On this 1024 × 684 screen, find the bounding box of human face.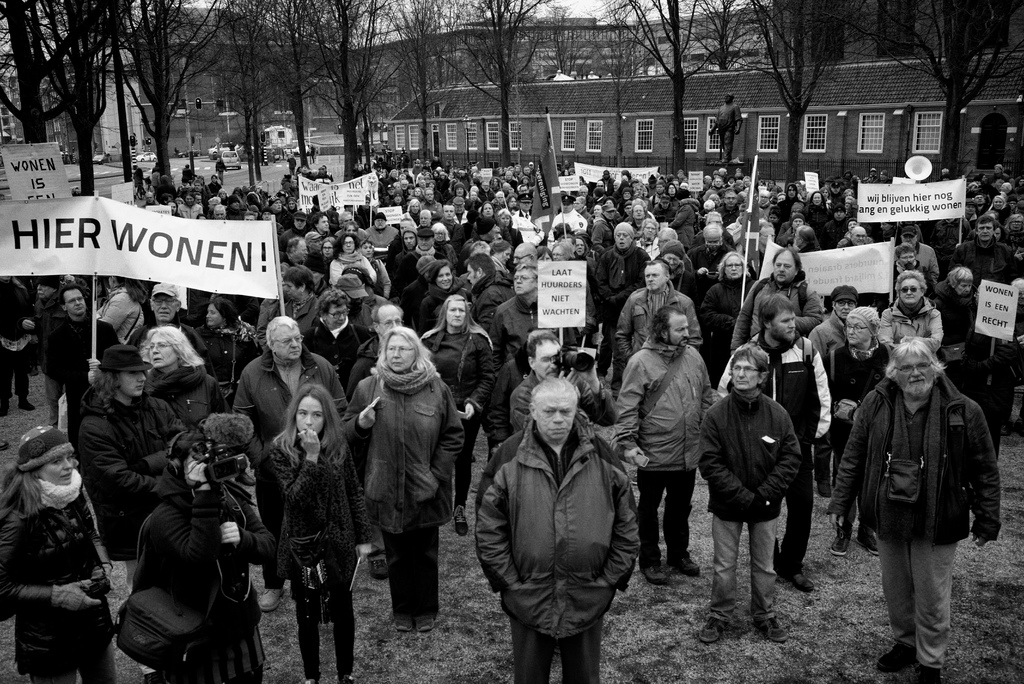
Bounding box: pyautogui.locateOnScreen(736, 170, 740, 175).
